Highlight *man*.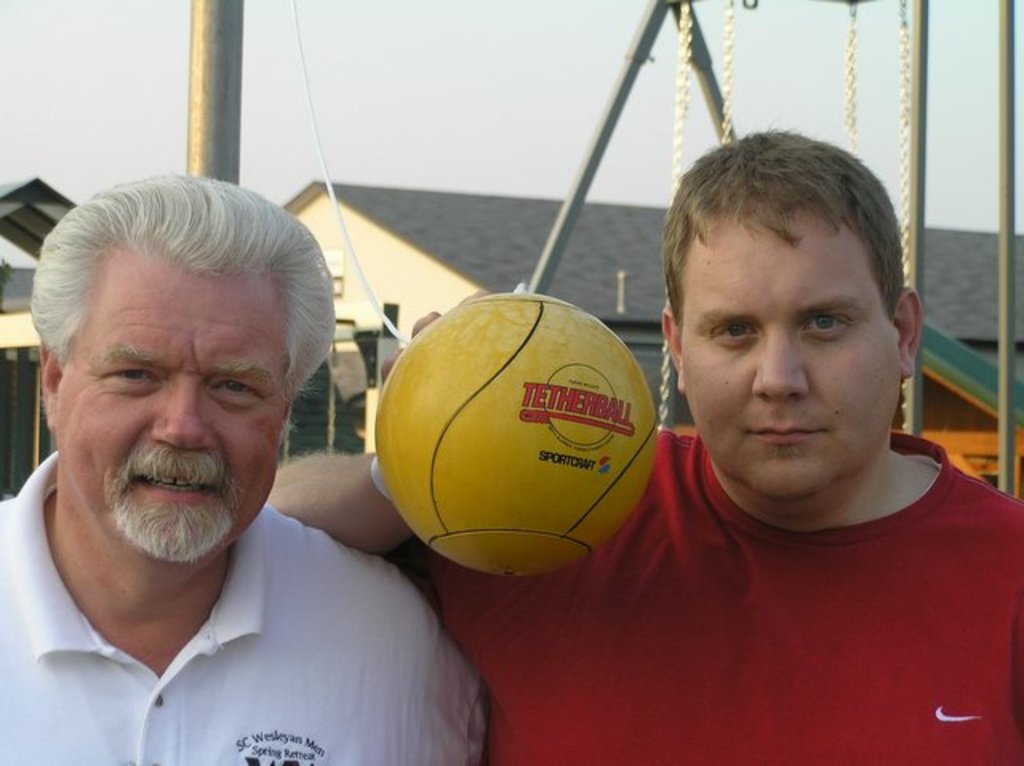
Highlighted region: bbox(259, 117, 1022, 764).
